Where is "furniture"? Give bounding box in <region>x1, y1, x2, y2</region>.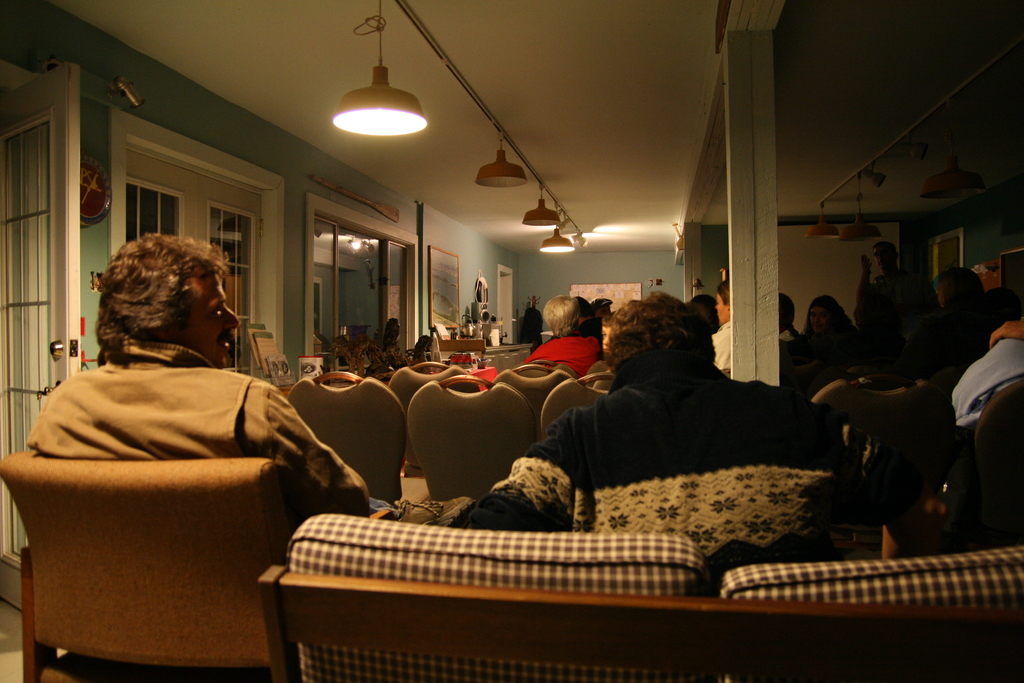
<region>0, 450, 394, 682</region>.
